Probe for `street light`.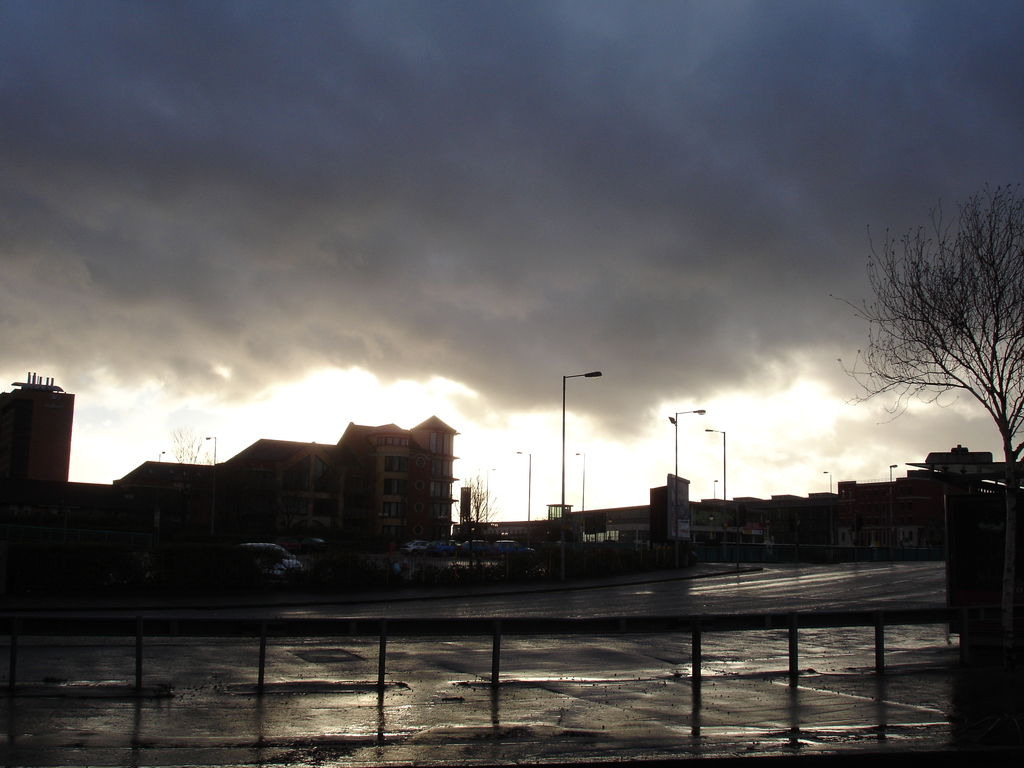
Probe result: {"left": 701, "top": 426, "right": 726, "bottom": 500}.
